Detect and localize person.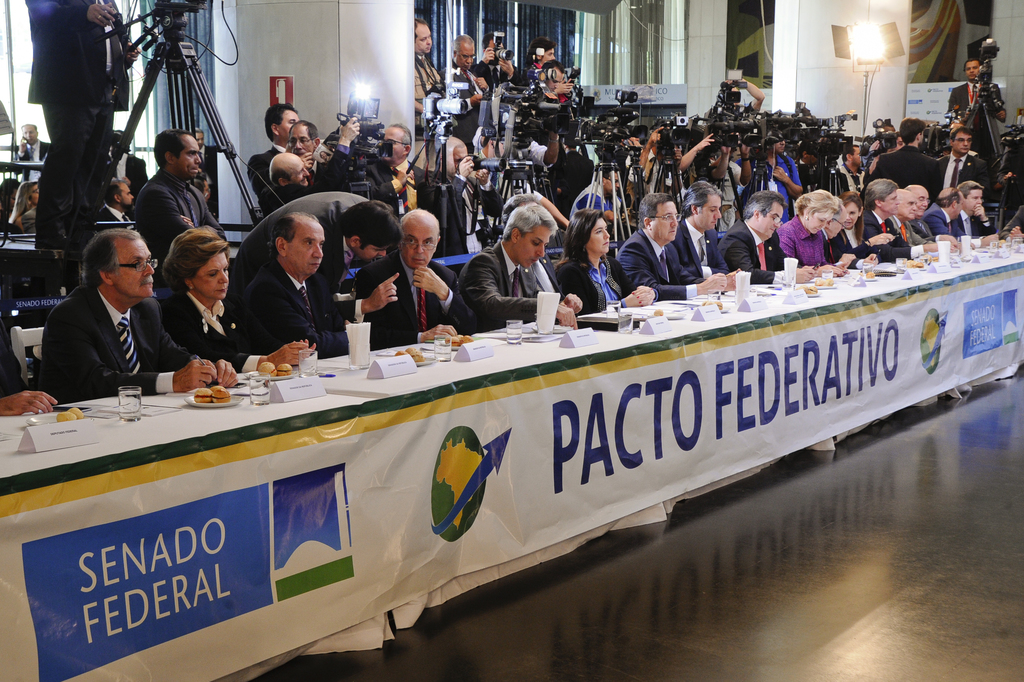
Localized at bbox=(228, 183, 334, 371).
